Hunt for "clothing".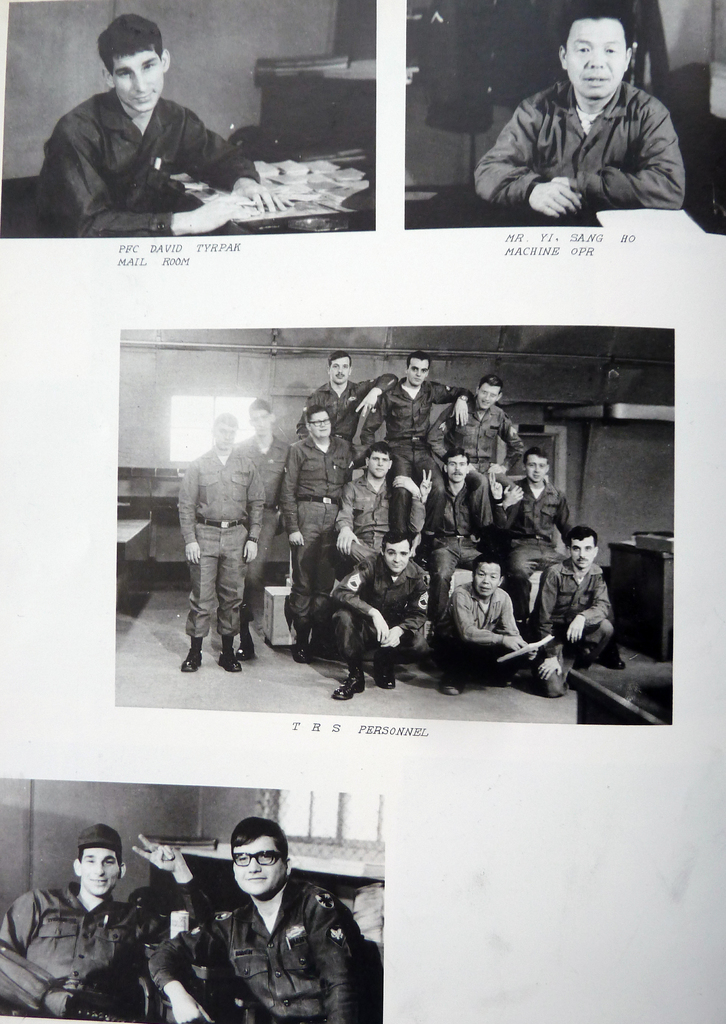
Hunted down at [x1=465, y1=63, x2=703, y2=222].
